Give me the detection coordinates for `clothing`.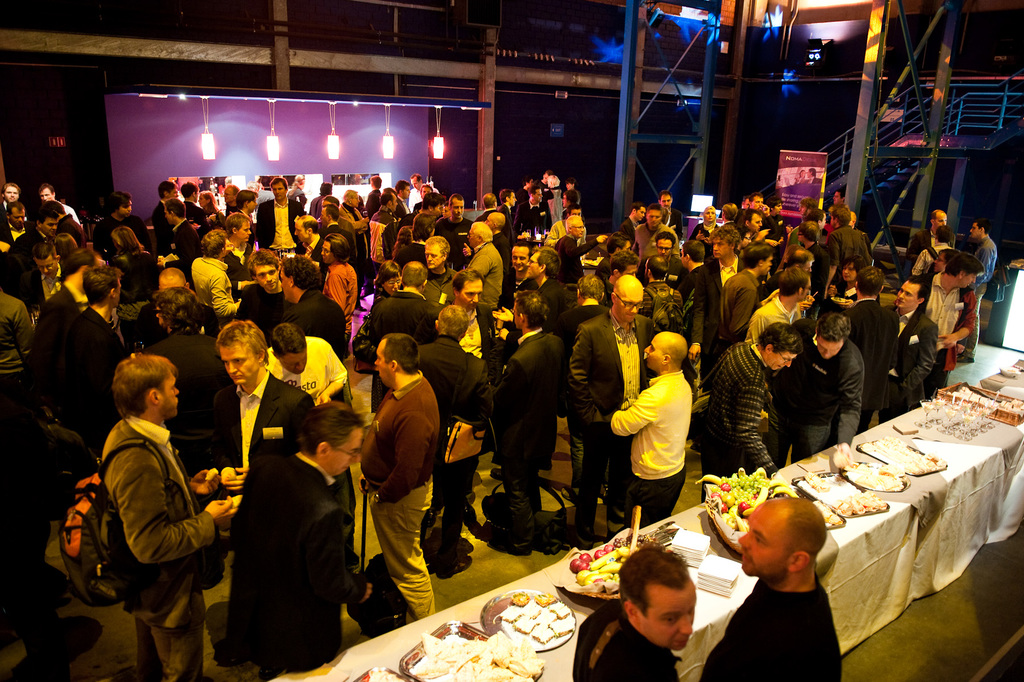
965, 232, 999, 358.
